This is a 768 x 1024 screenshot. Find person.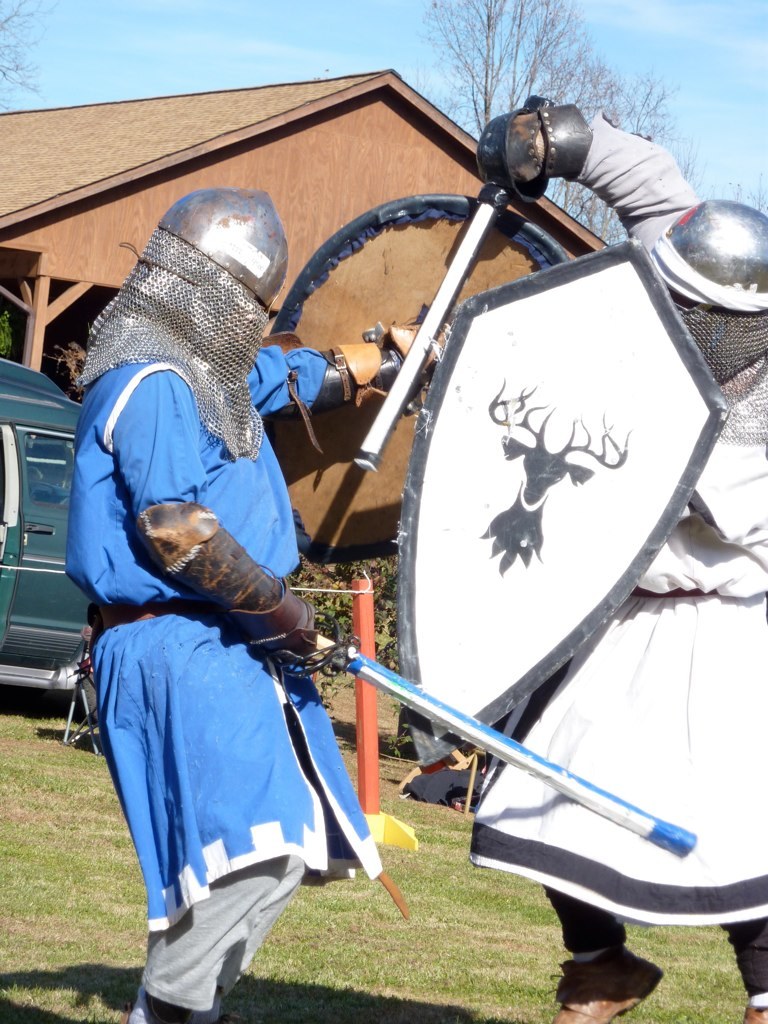
Bounding box: 466/93/767/1023.
